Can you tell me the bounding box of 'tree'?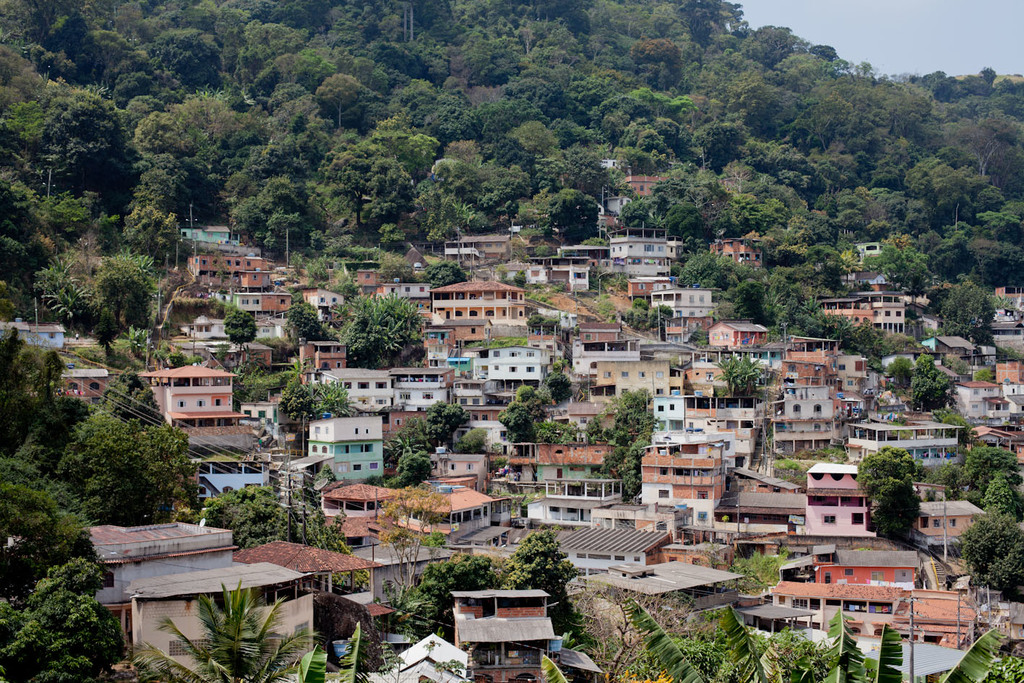
bbox(307, 376, 363, 418).
